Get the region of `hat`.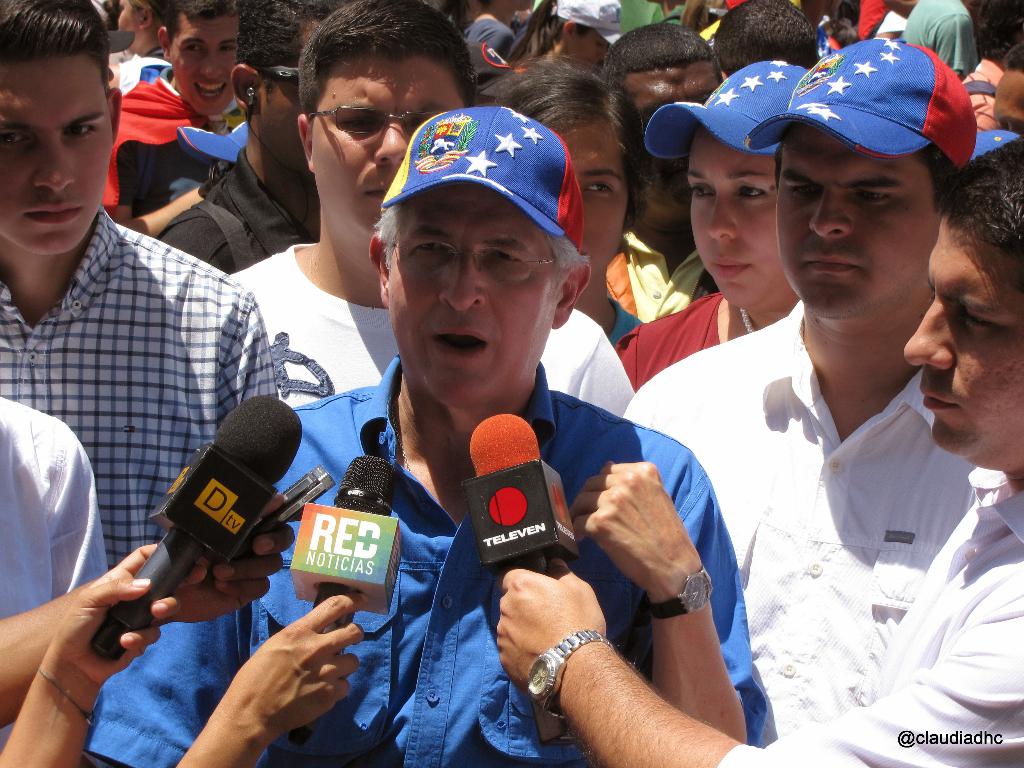
[772,31,980,170].
